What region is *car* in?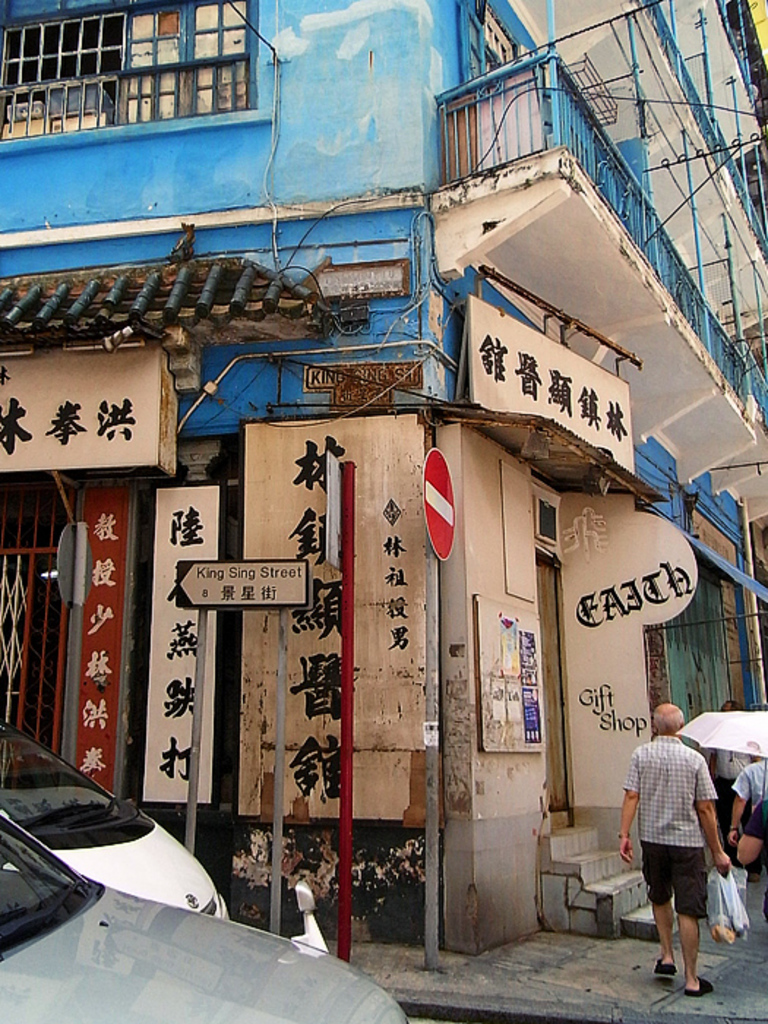
select_region(0, 807, 414, 1023).
